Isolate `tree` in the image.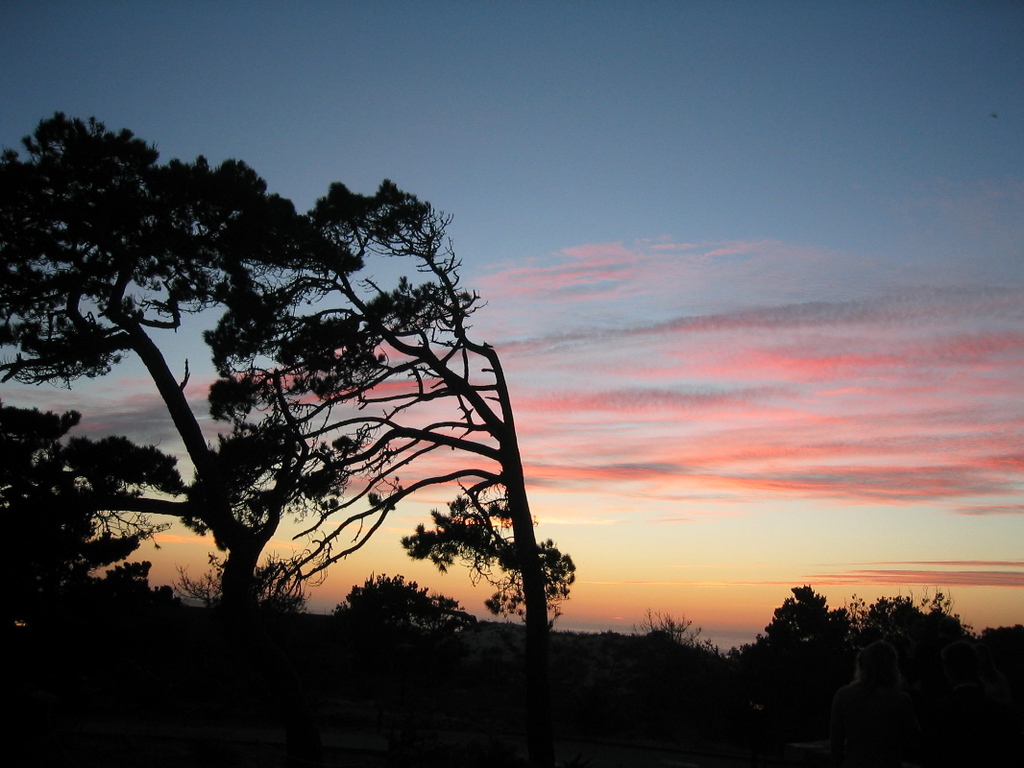
Isolated region: locate(96, 558, 172, 622).
